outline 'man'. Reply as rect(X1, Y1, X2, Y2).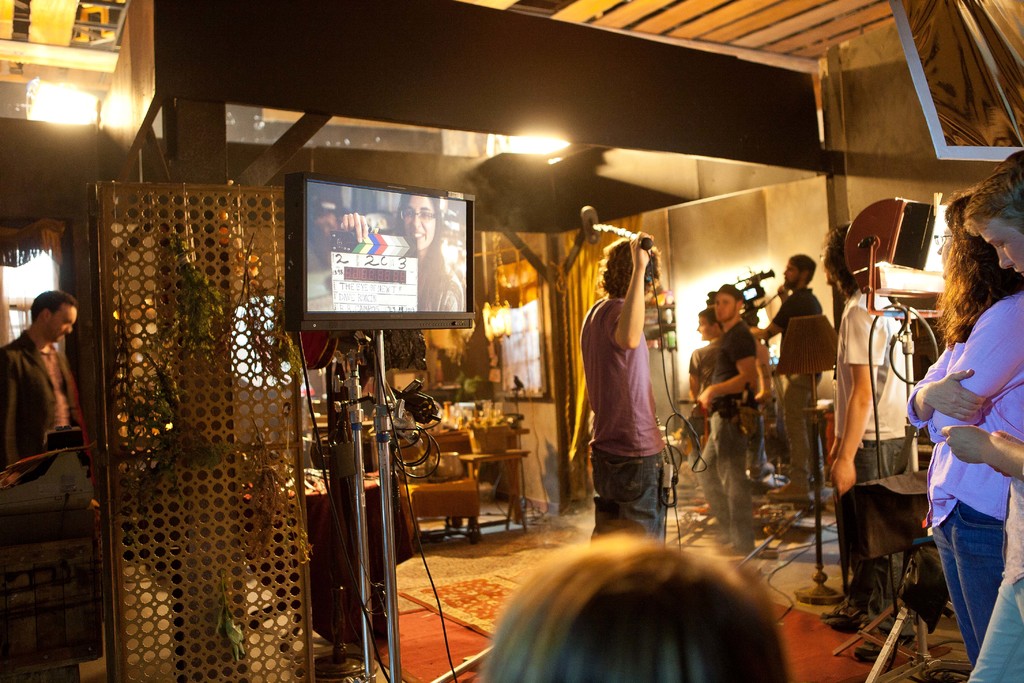
rect(585, 227, 672, 549).
